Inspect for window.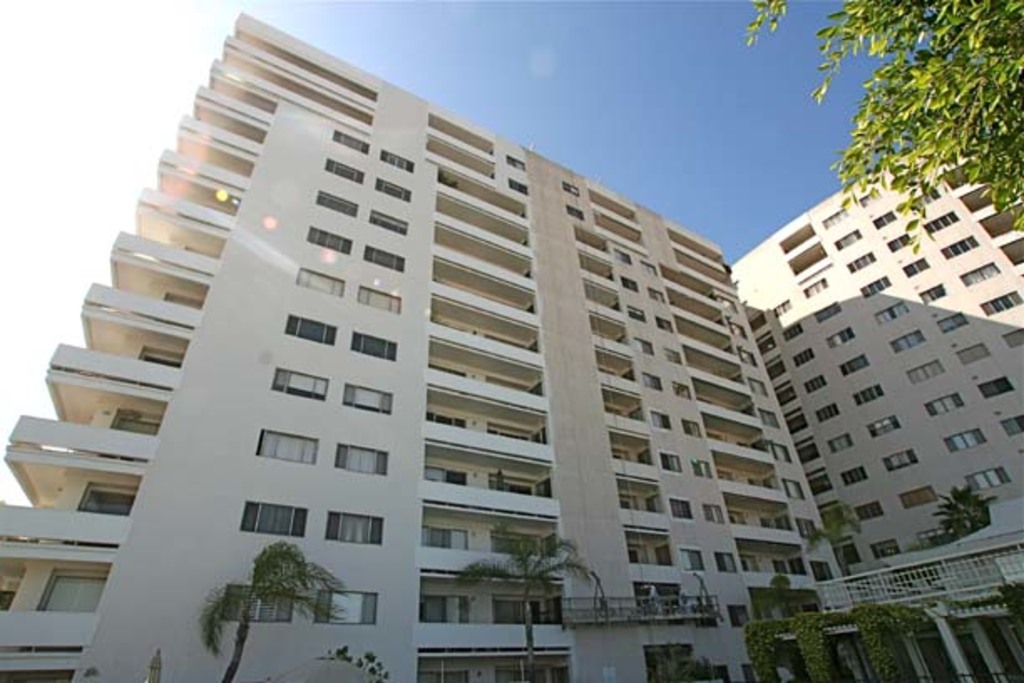
Inspection: {"x1": 358, "y1": 285, "x2": 400, "y2": 313}.
